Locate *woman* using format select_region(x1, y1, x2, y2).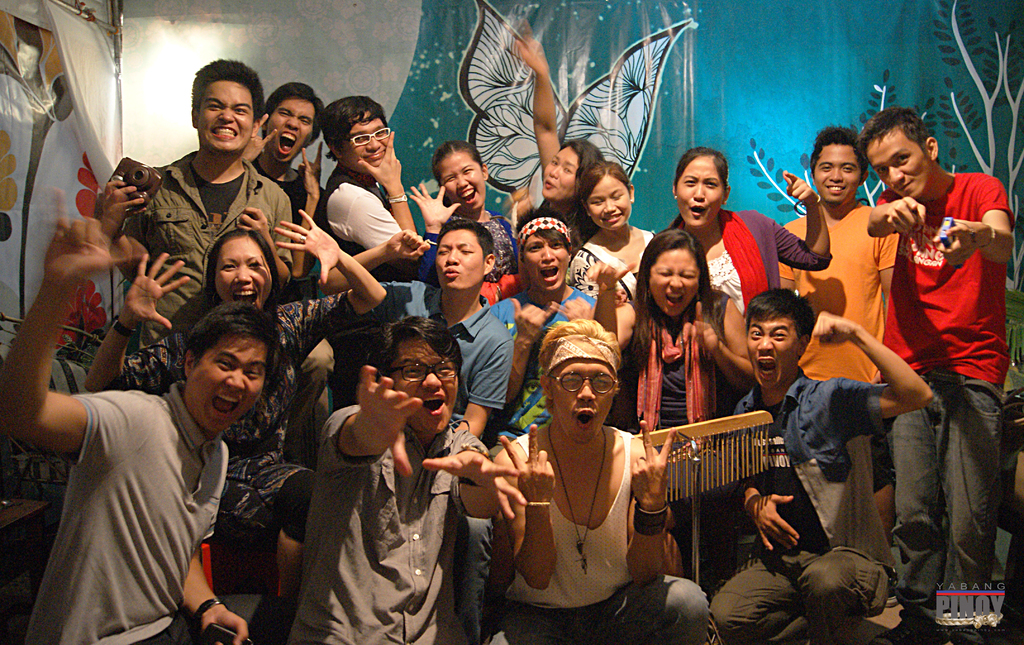
select_region(502, 28, 599, 247).
